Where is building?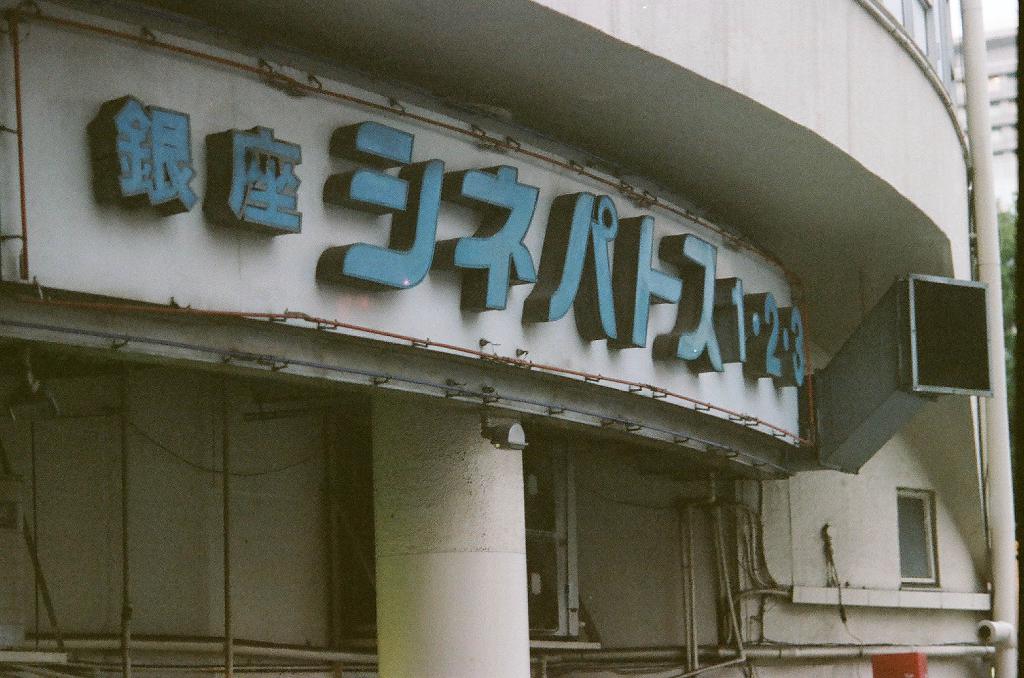
<box>956,24,1019,217</box>.
